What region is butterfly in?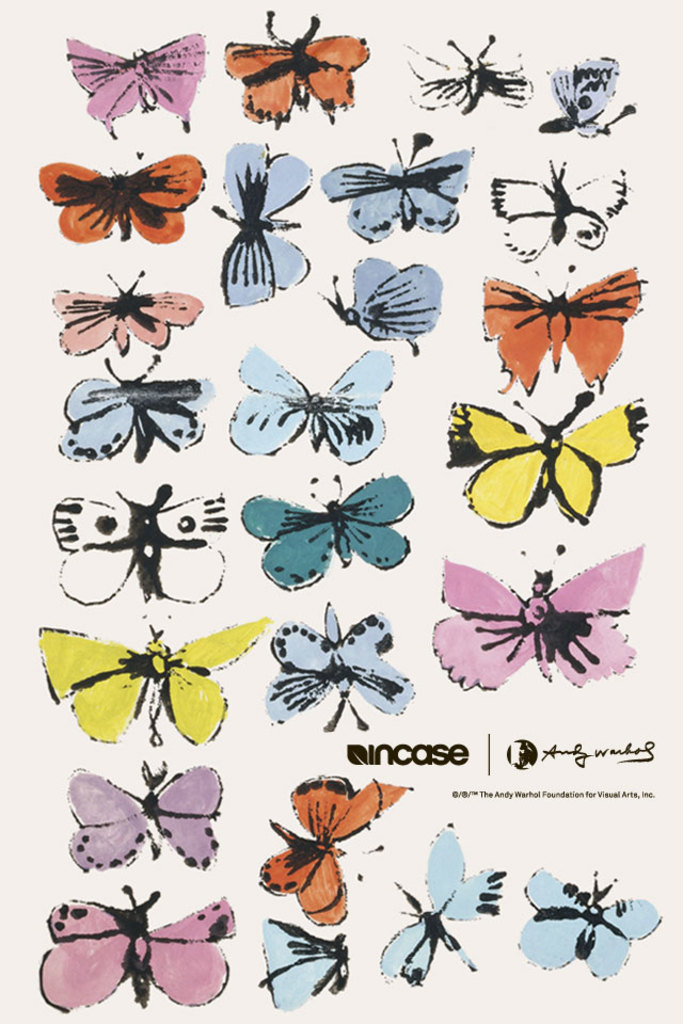
217:11:376:128.
